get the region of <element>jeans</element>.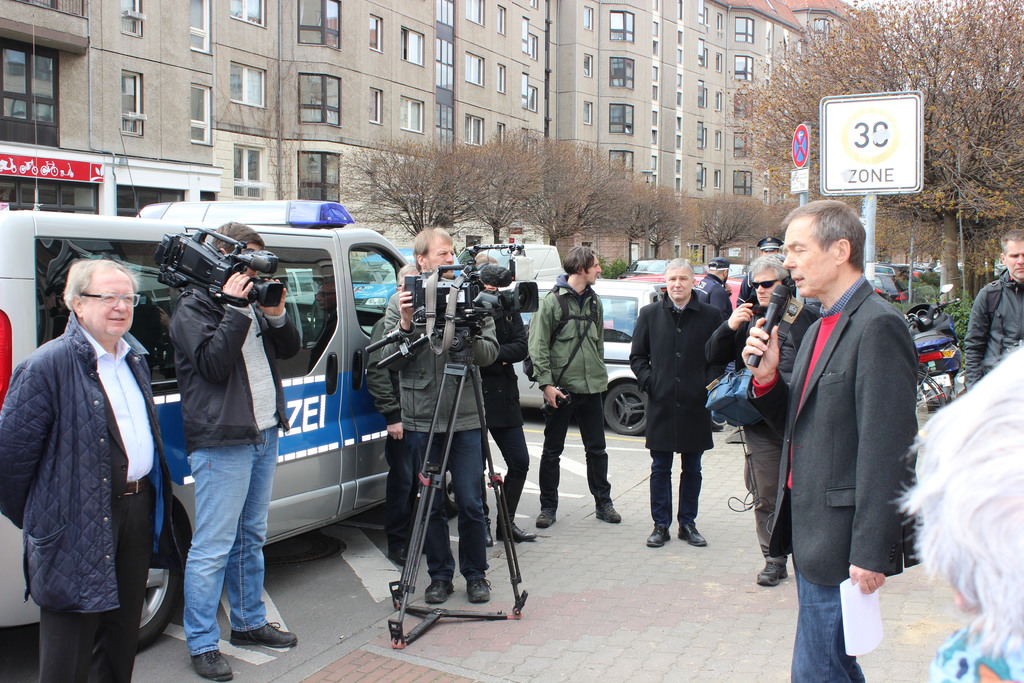
<bbox>182, 429, 280, 655</bbox>.
